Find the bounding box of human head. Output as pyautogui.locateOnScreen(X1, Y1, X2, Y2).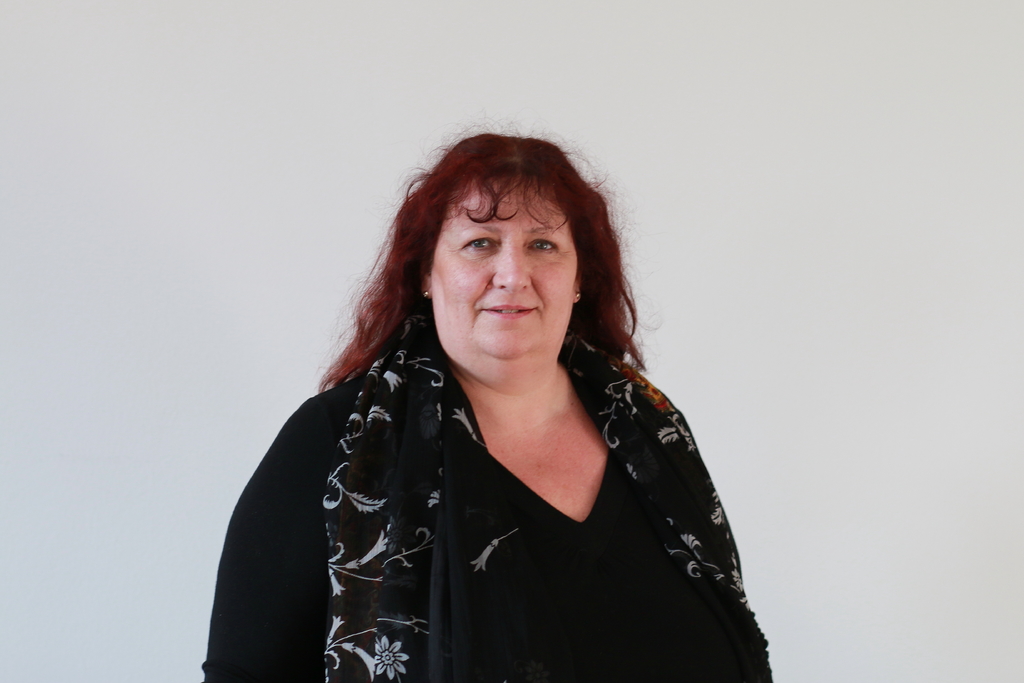
pyautogui.locateOnScreen(316, 119, 646, 395).
